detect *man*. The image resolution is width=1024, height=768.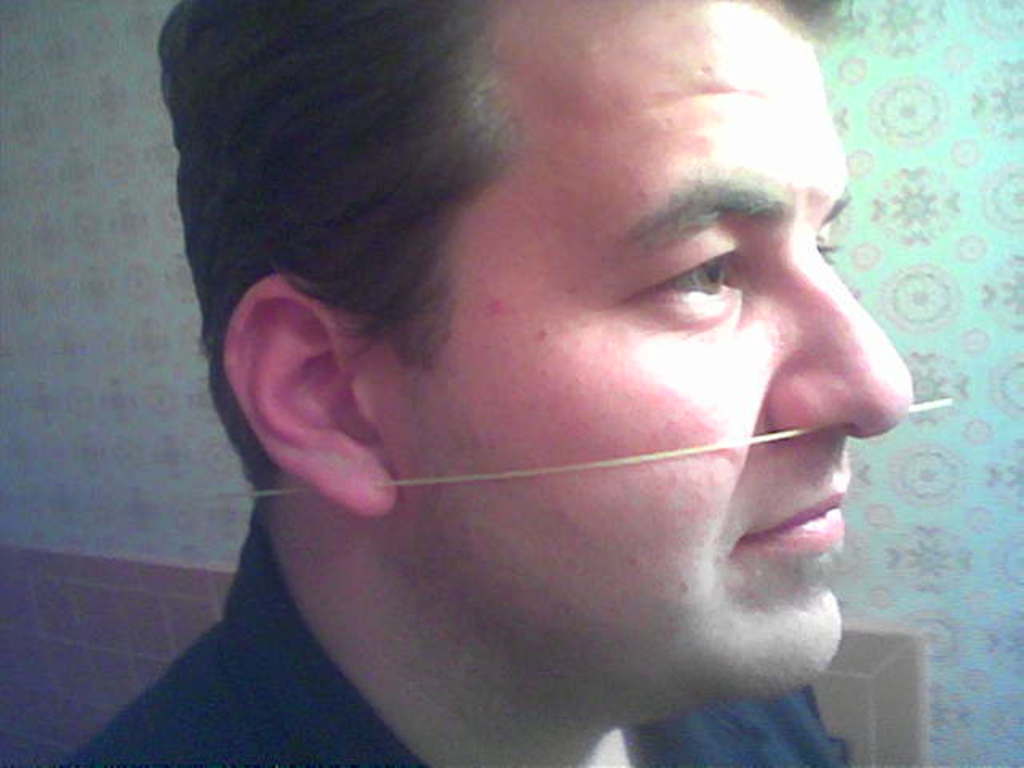
<box>48,0,912,766</box>.
